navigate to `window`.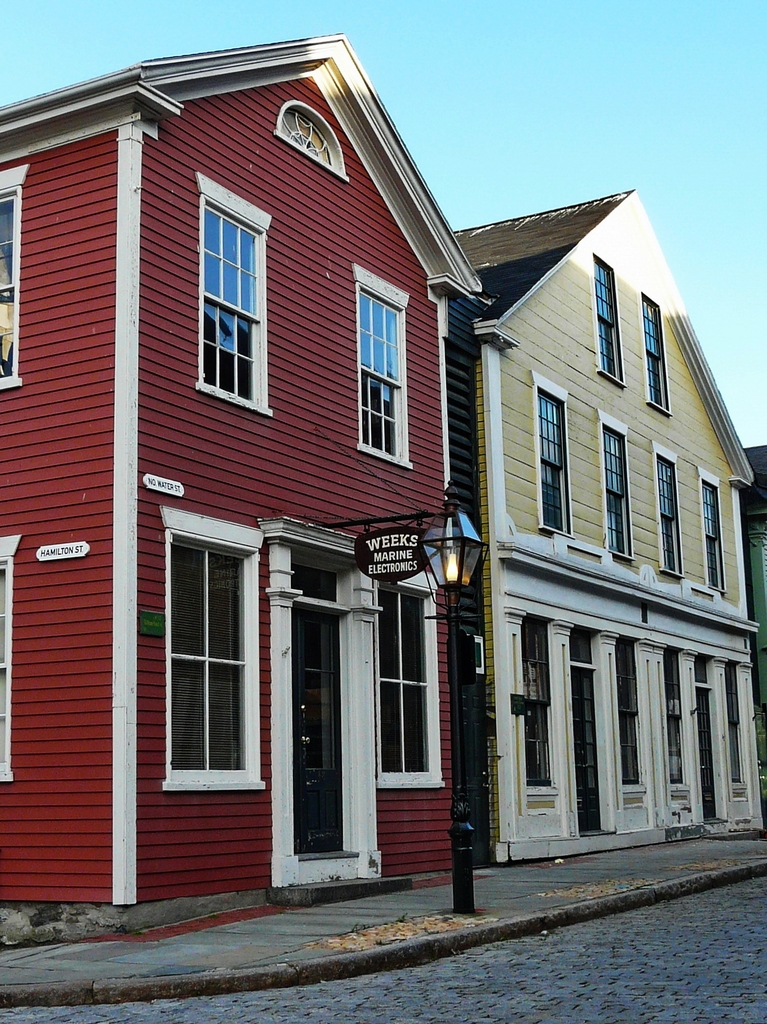
Navigation target: locate(518, 623, 556, 791).
